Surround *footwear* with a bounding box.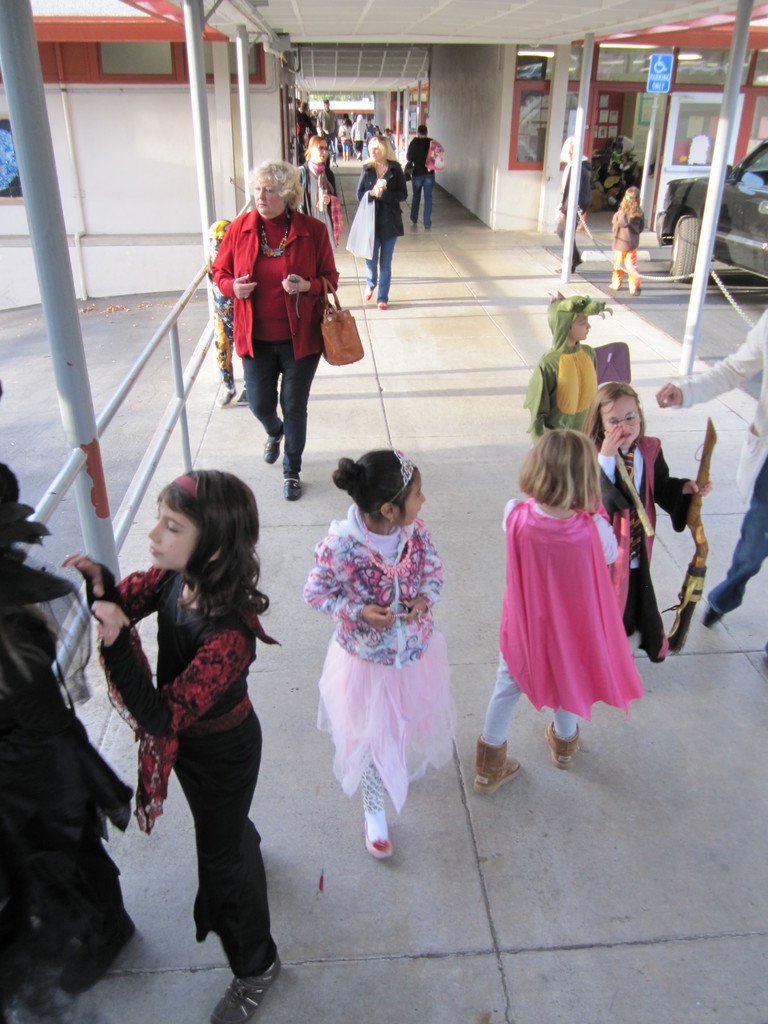
BBox(364, 826, 397, 860).
